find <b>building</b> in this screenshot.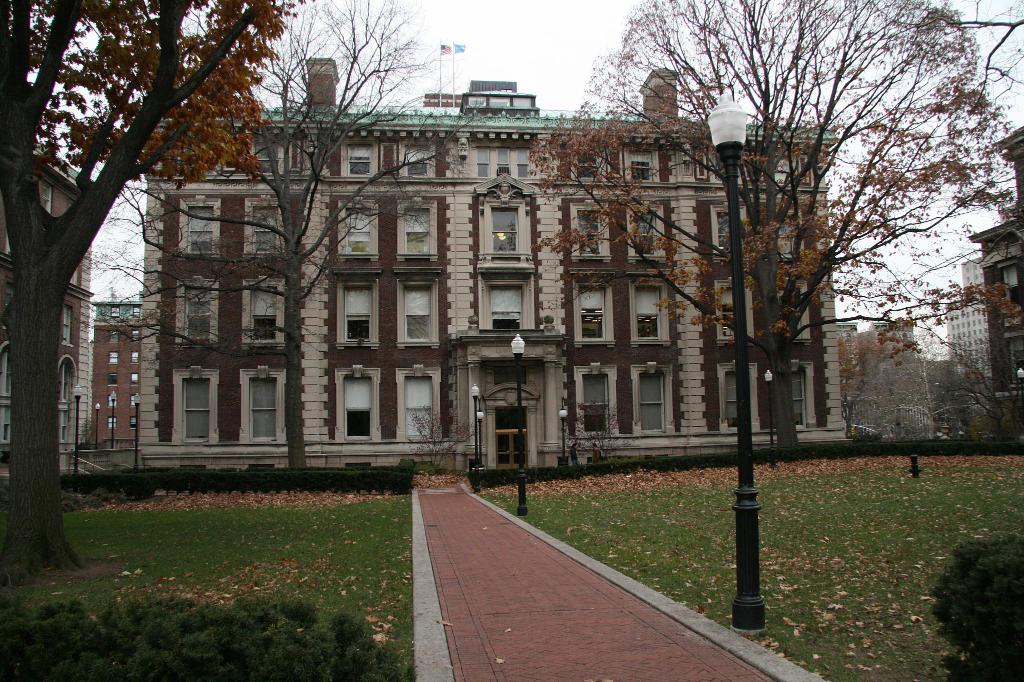
The bounding box for <b>building</b> is x1=948, y1=256, x2=987, y2=379.
